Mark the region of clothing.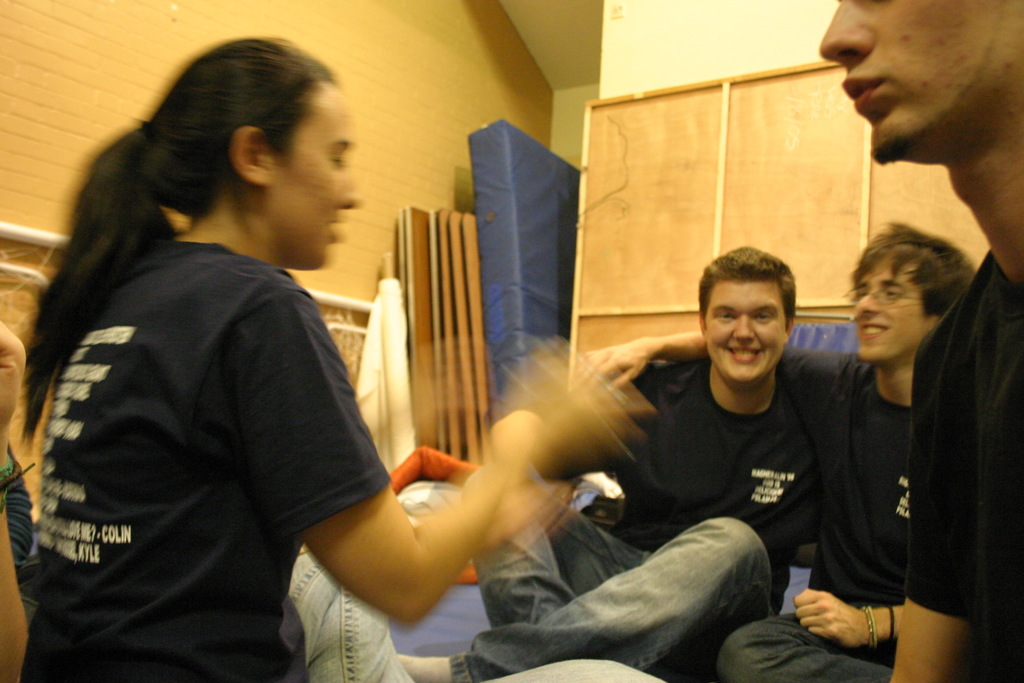
Region: <region>556, 352, 829, 577</region>.
